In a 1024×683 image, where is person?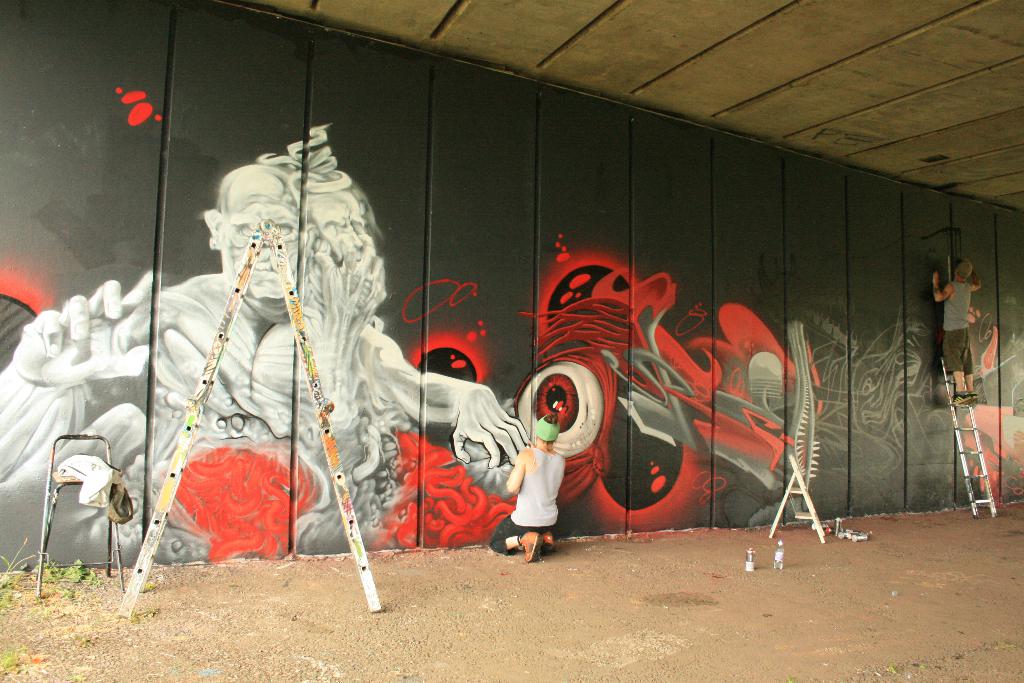
<region>931, 257, 983, 406</region>.
